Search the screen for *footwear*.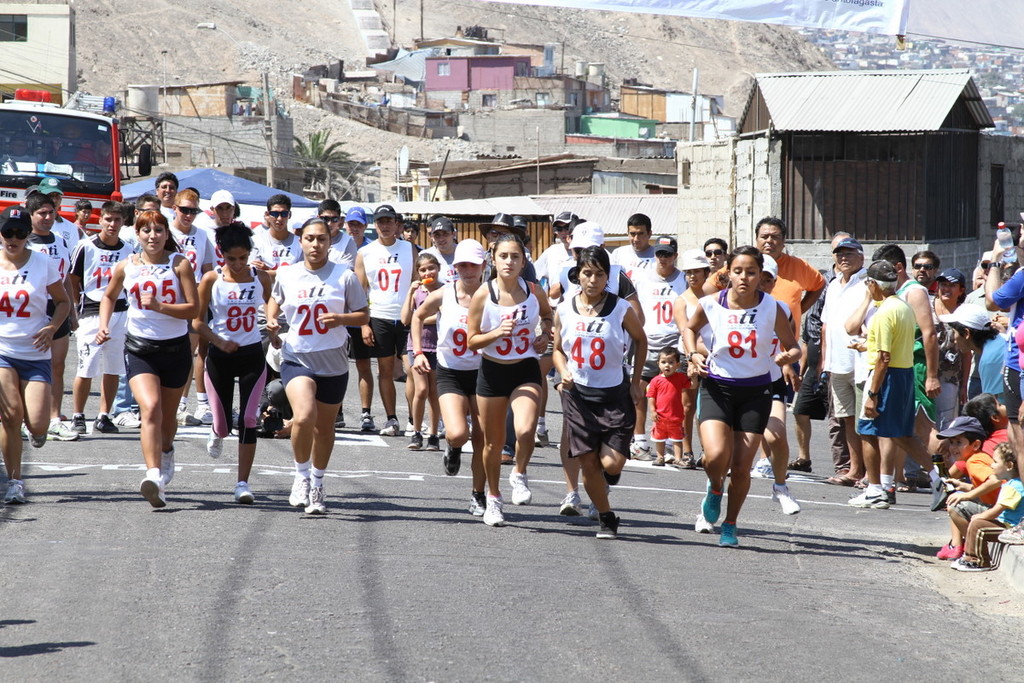
Found at x1=71 y1=405 x2=85 y2=430.
